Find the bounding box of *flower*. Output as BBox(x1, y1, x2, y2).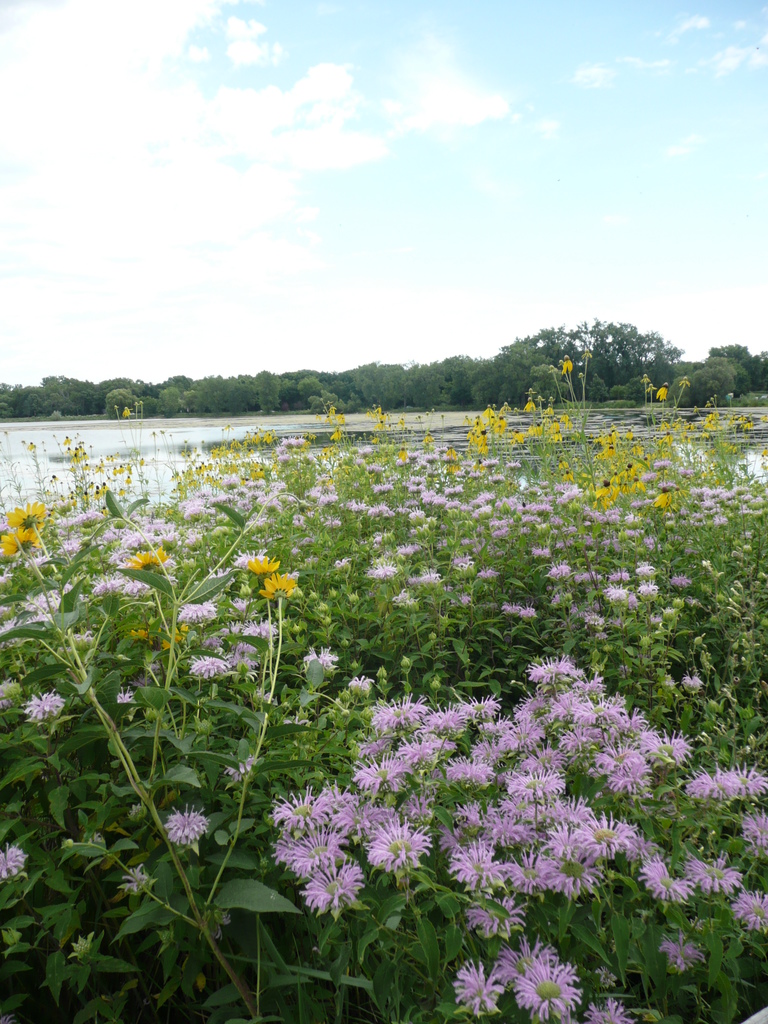
BBox(164, 805, 209, 847).
